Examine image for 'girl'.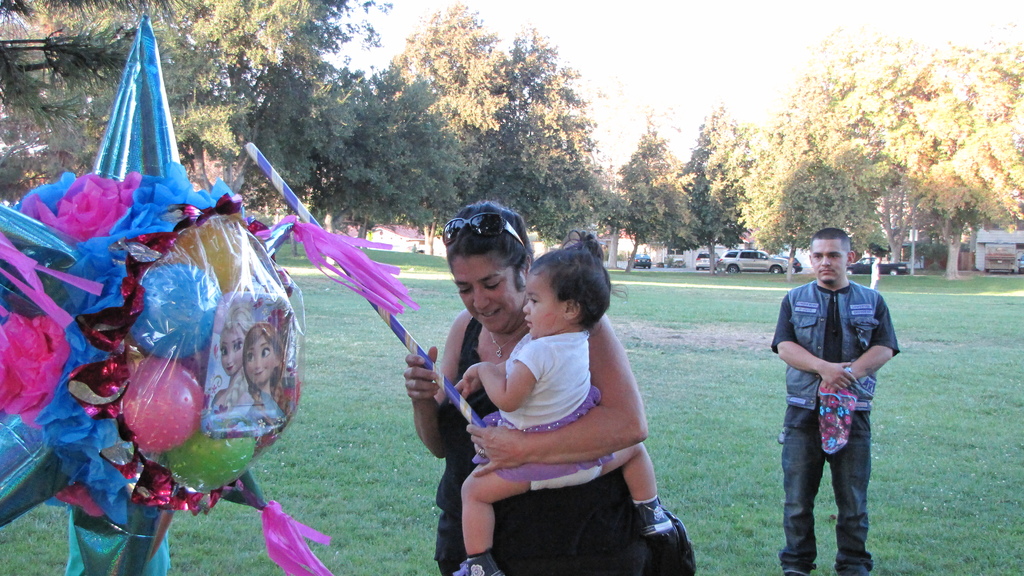
Examination result: left=213, top=301, right=252, bottom=408.
